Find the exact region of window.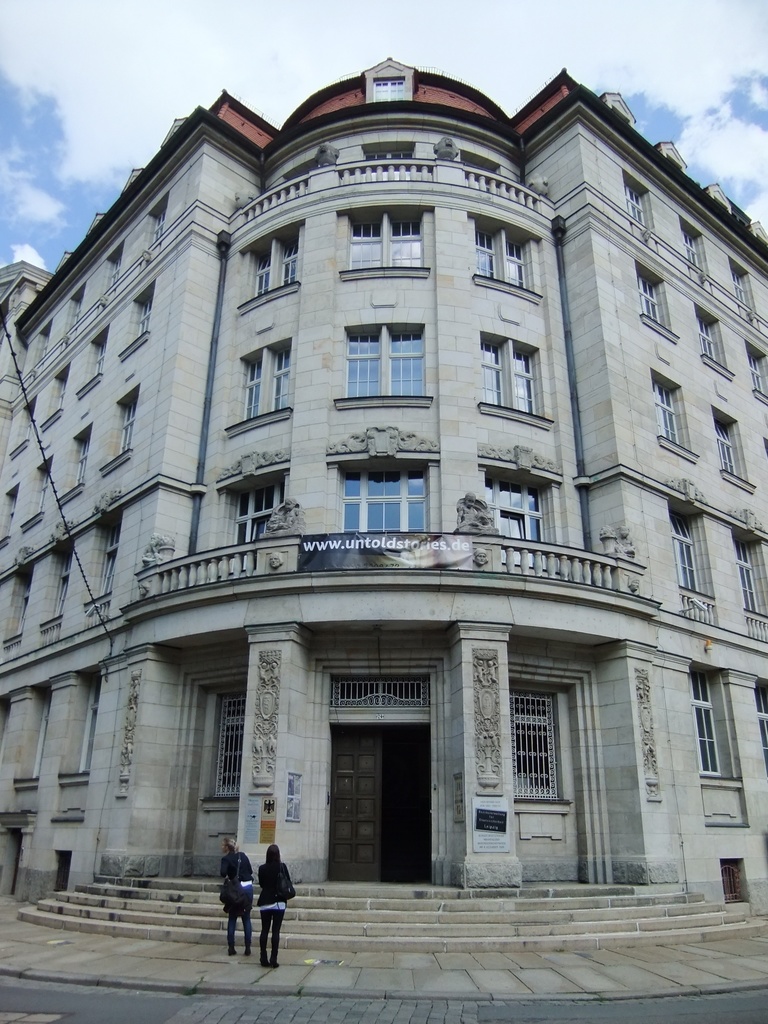
Exact region: (338, 208, 431, 278).
